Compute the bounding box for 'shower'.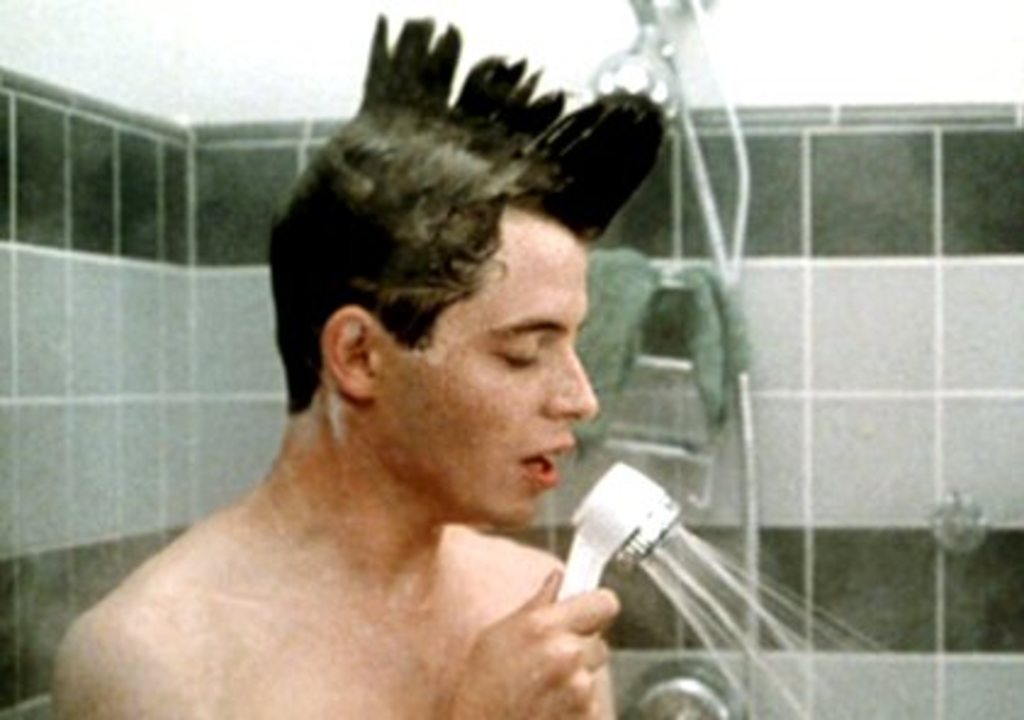
(left=552, top=457, right=679, bottom=606).
